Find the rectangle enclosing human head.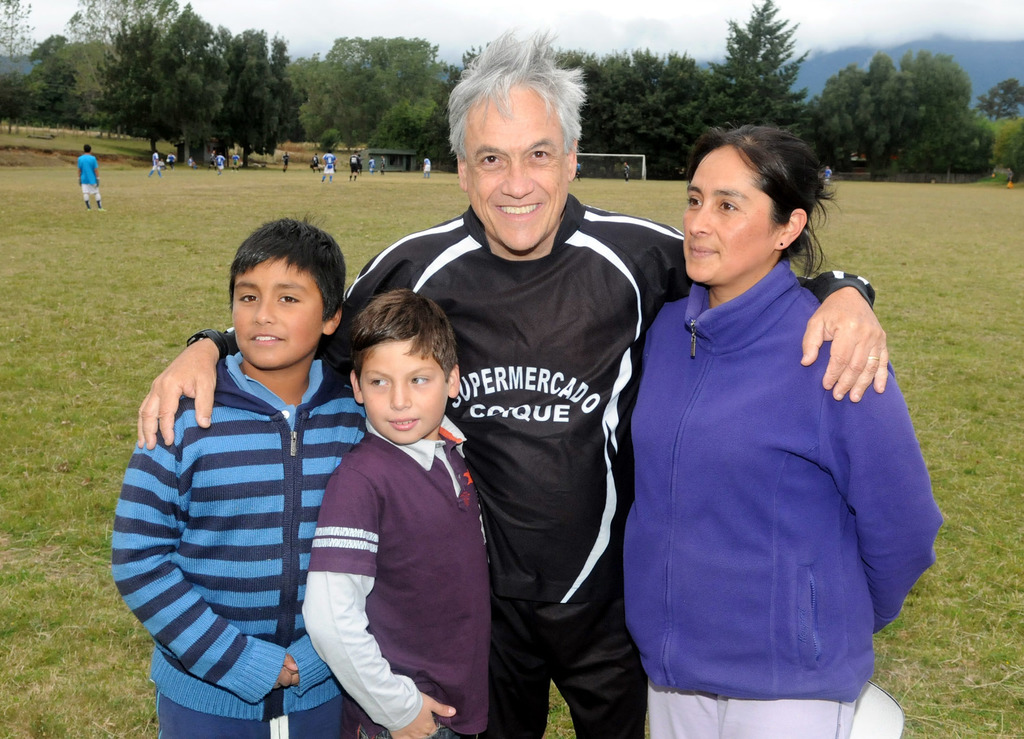
pyautogui.locateOnScreen(445, 17, 586, 254).
